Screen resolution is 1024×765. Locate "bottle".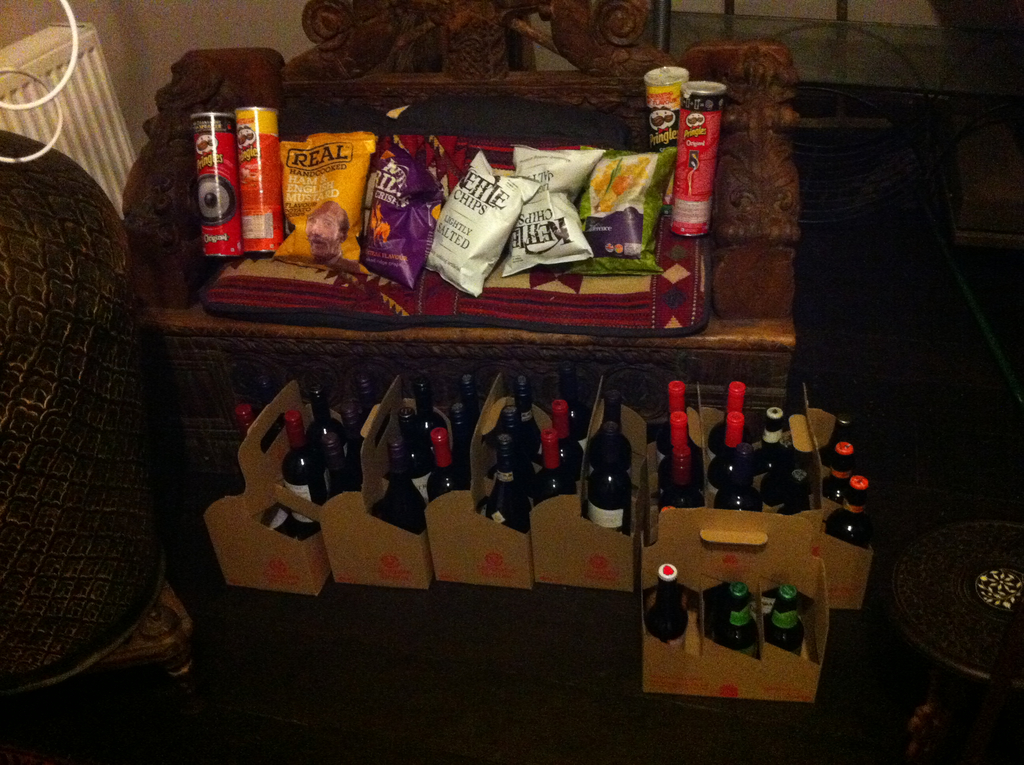
[481,433,529,535].
